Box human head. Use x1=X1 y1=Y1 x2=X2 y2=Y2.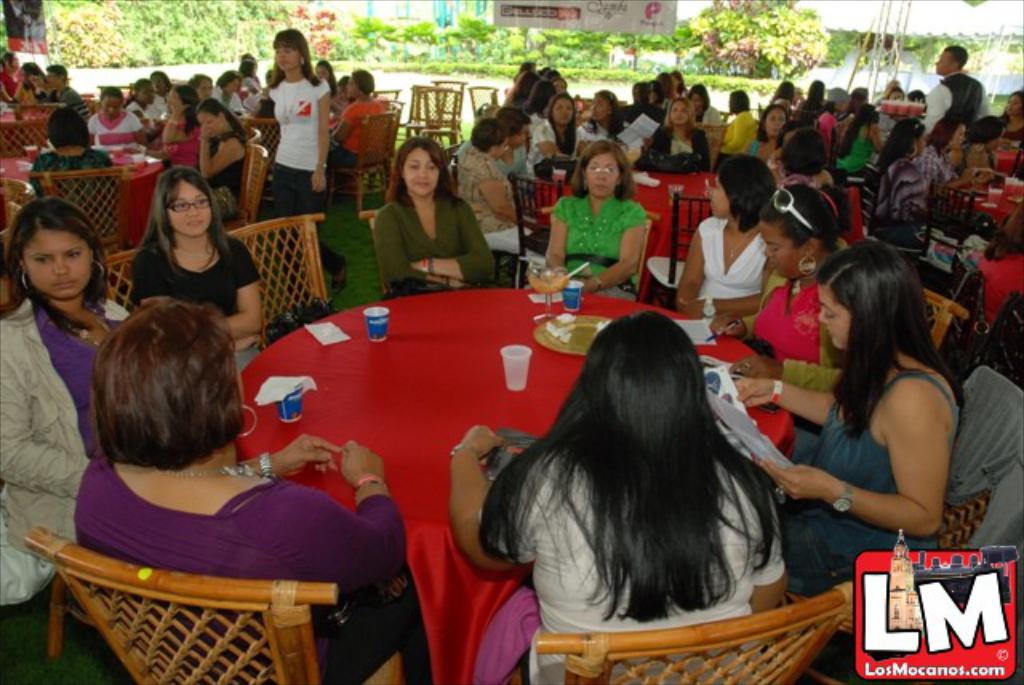
x1=758 y1=184 x2=853 y2=278.
